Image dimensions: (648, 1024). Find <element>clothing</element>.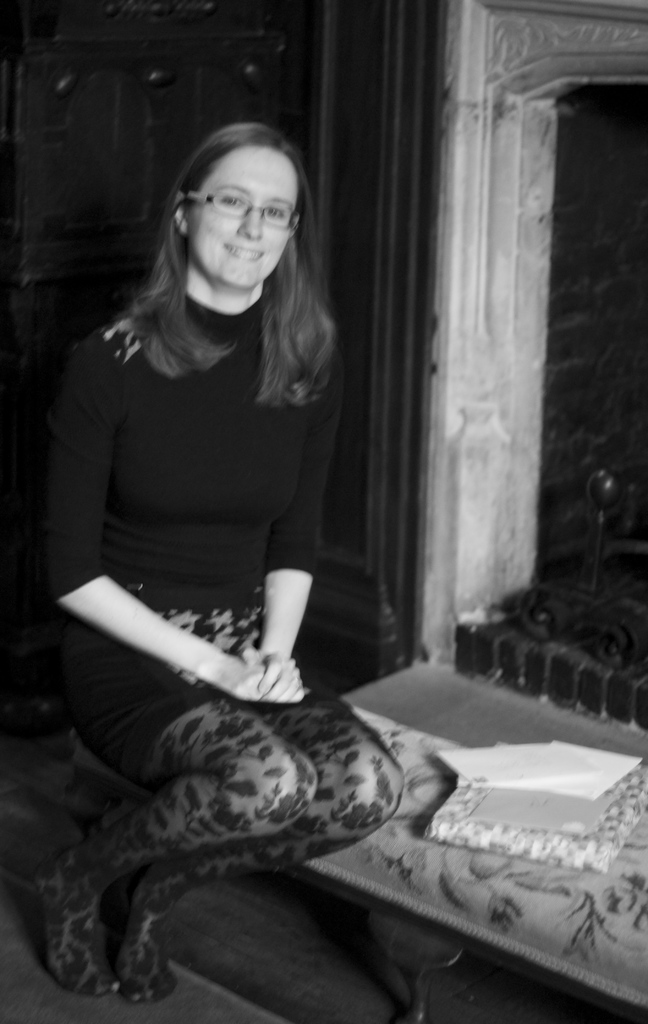
<bbox>37, 224, 363, 849</bbox>.
